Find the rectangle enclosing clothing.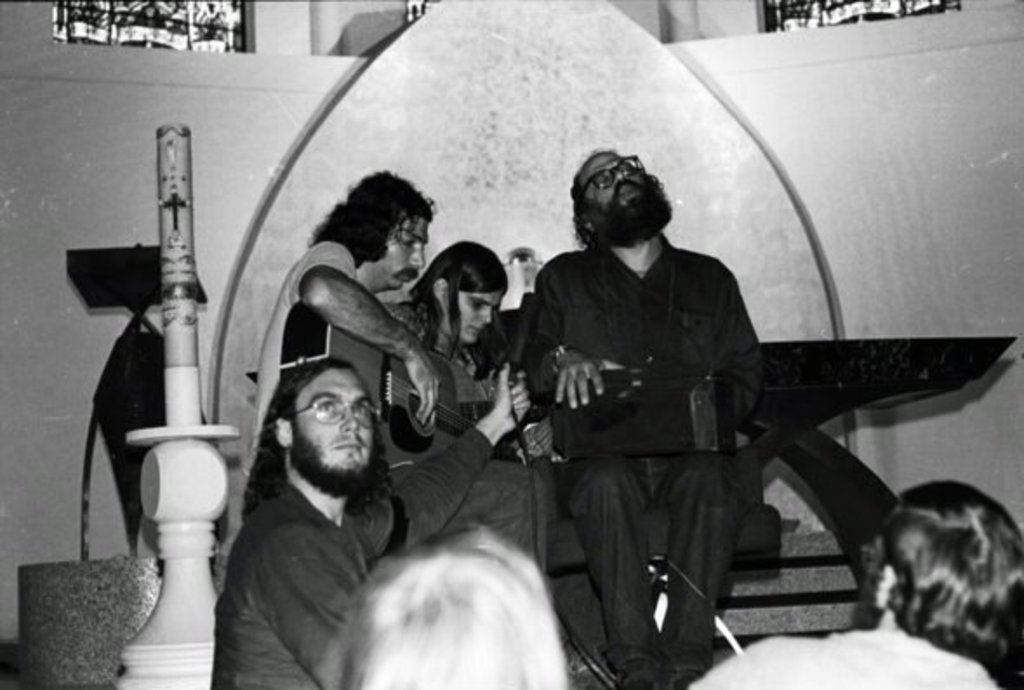
513,240,789,688.
